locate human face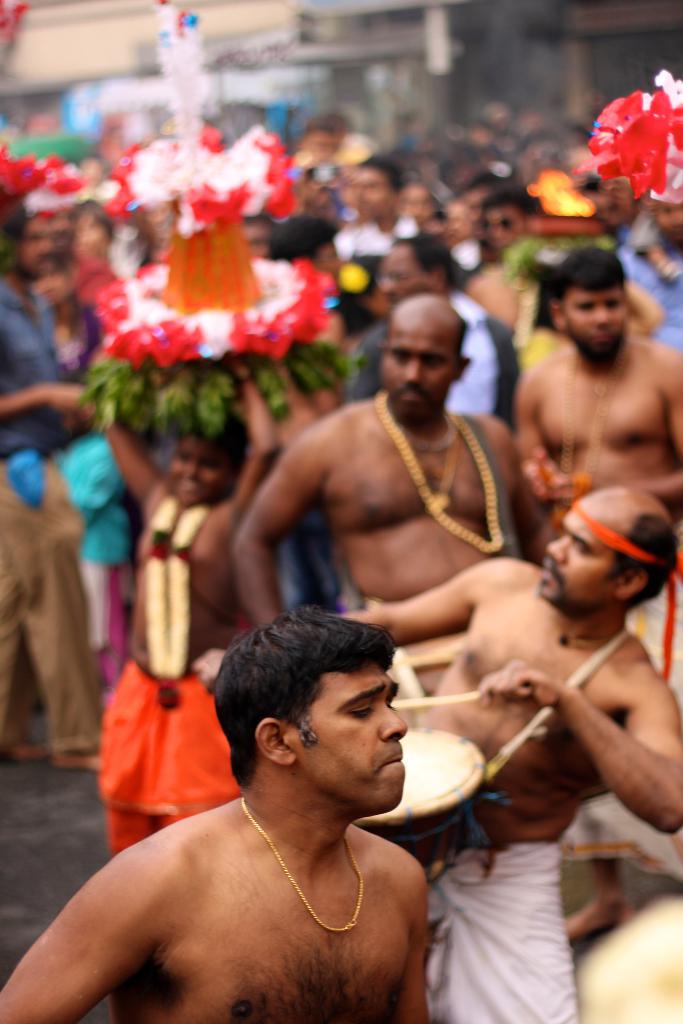
select_region(286, 658, 405, 813)
